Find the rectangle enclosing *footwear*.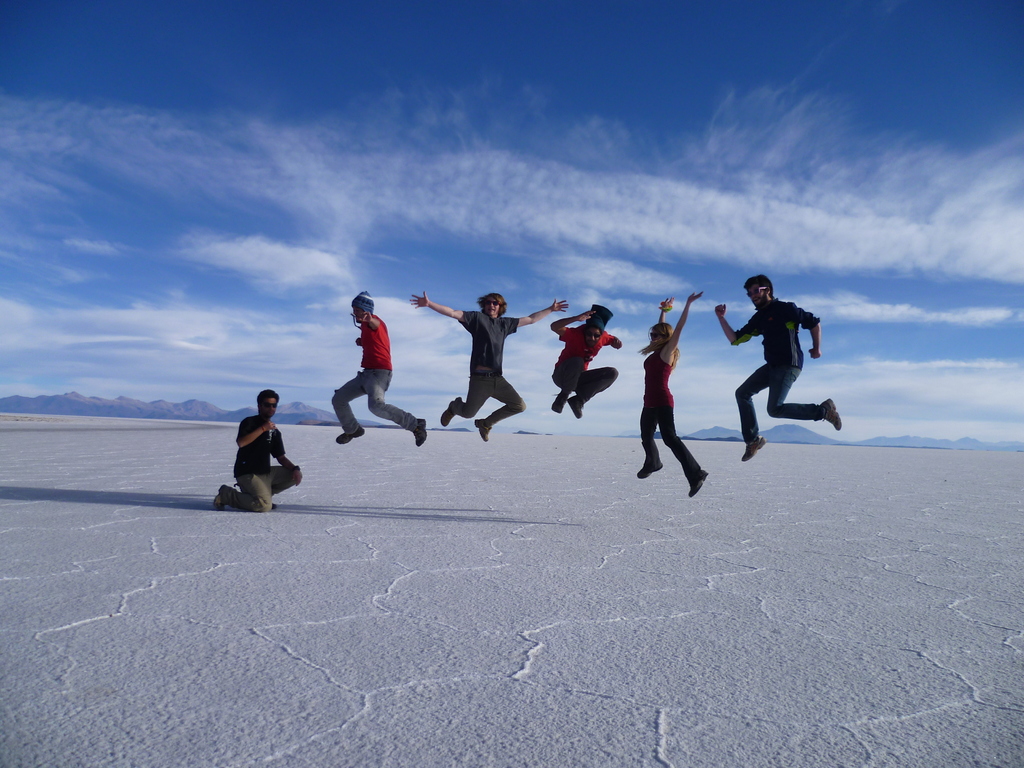
[442,396,461,424].
